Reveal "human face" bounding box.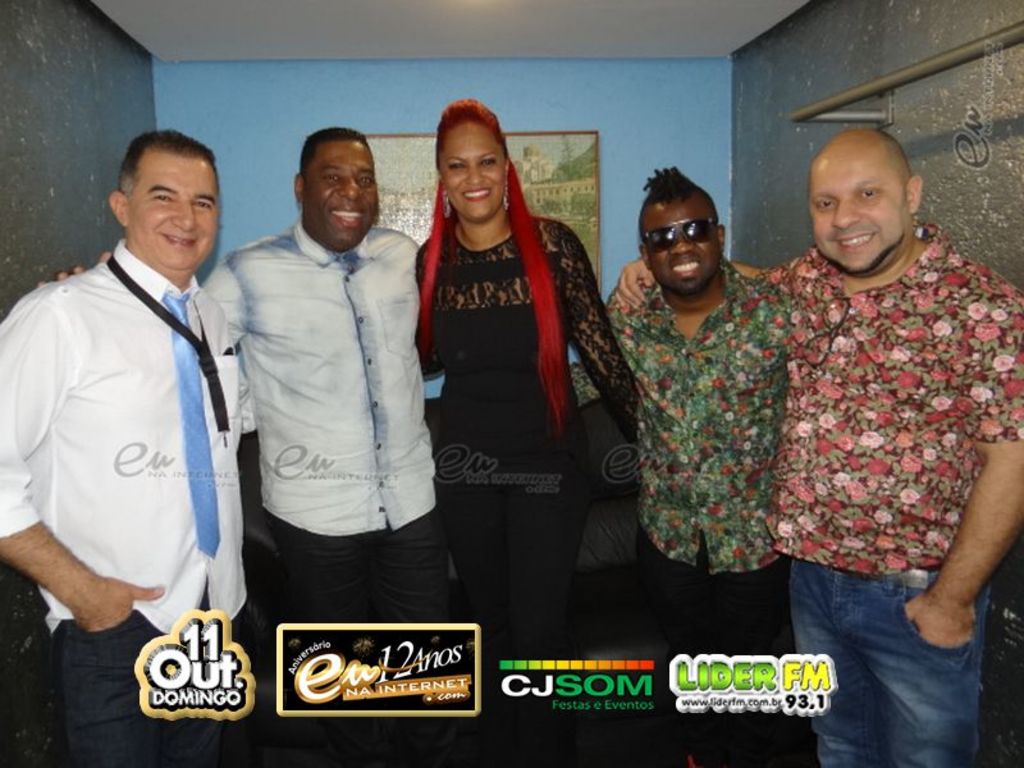
Revealed: locate(640, 196, 724, 293).
